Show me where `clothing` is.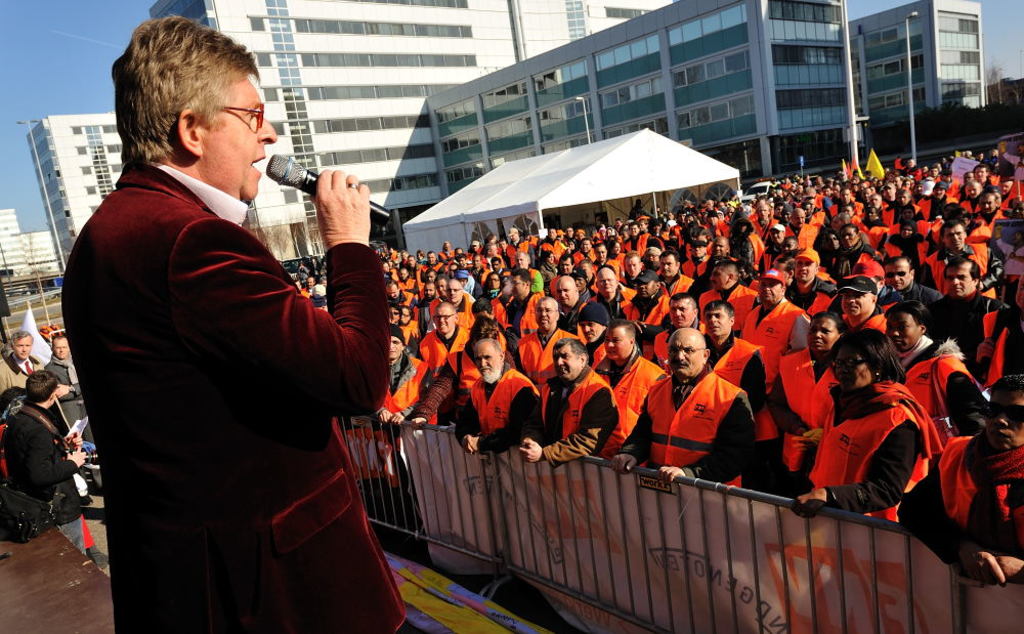
`clothing` is at 0:364:45:409.
